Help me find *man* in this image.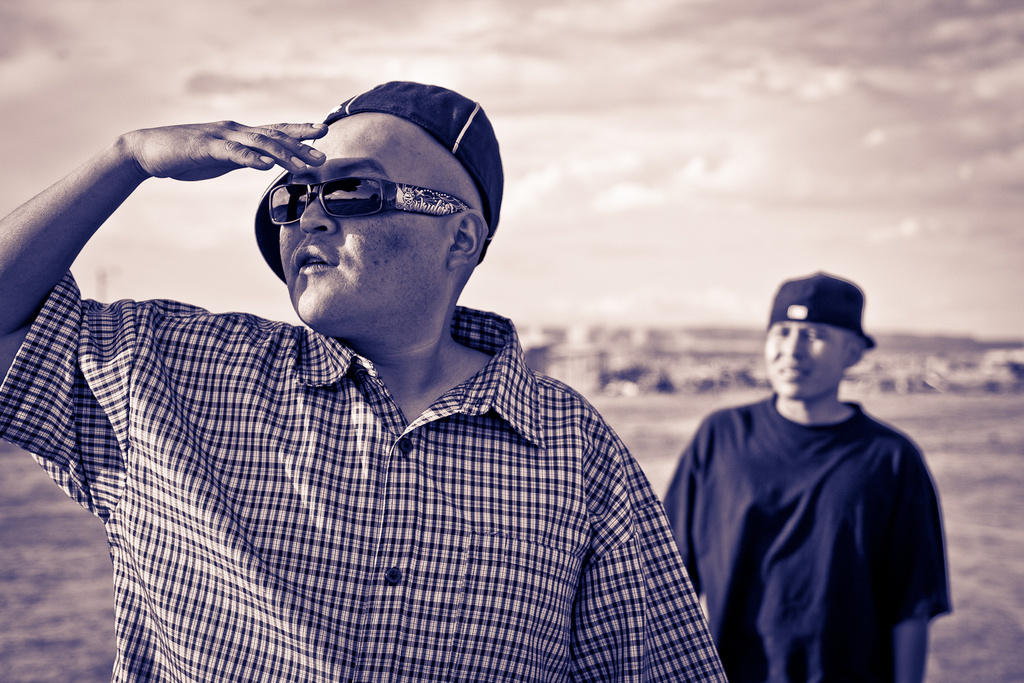
Found it: left=662, top=268, right=950, bottom=682.
